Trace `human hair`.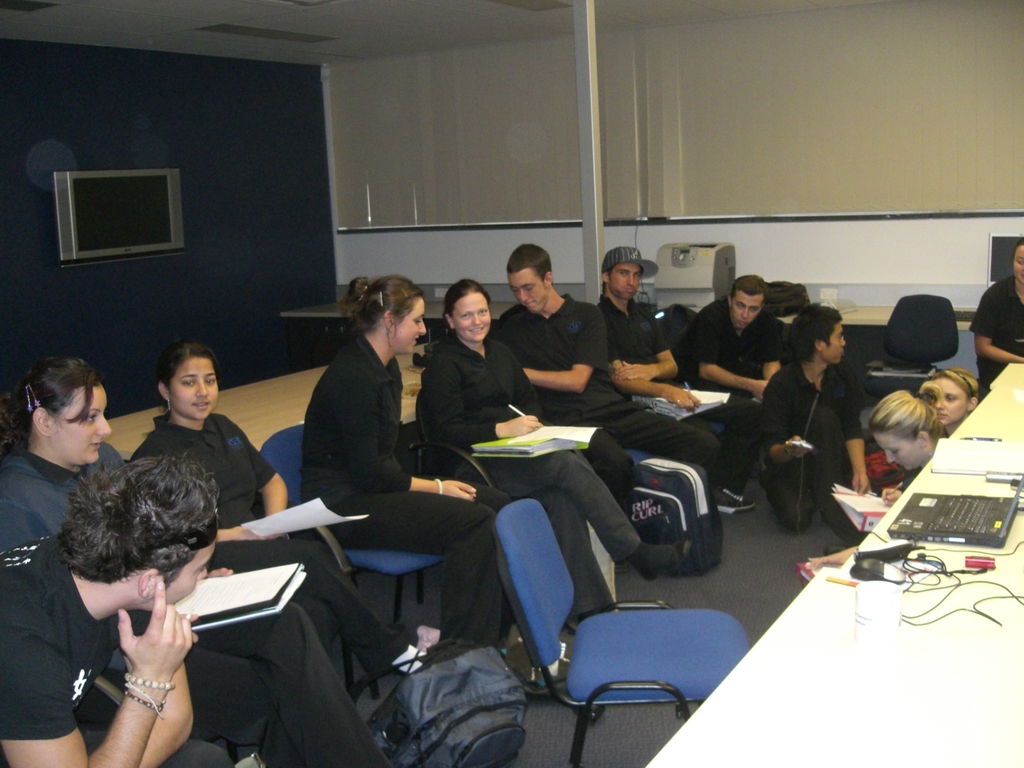
Traced to region(156, 339, 220, 388).
